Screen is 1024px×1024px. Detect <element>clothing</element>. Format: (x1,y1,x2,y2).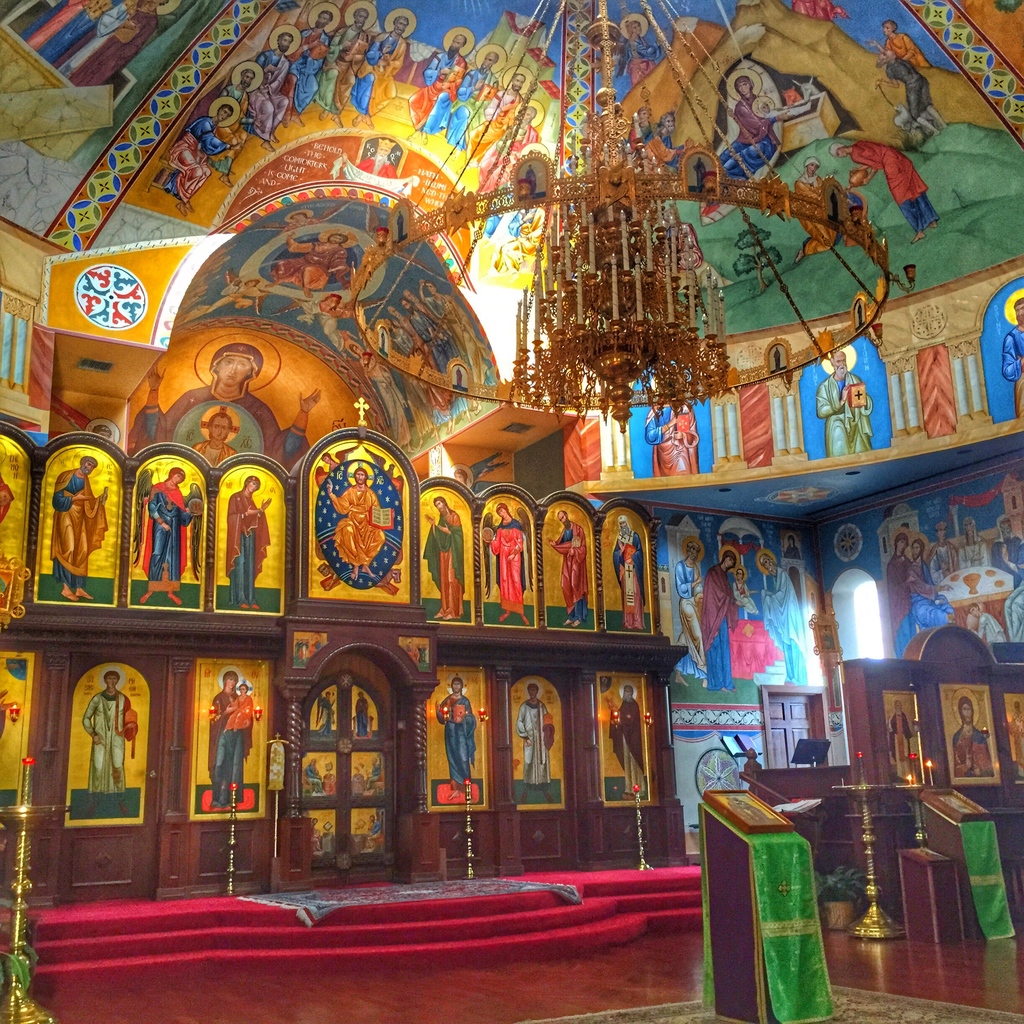
(221,490,271,616).
